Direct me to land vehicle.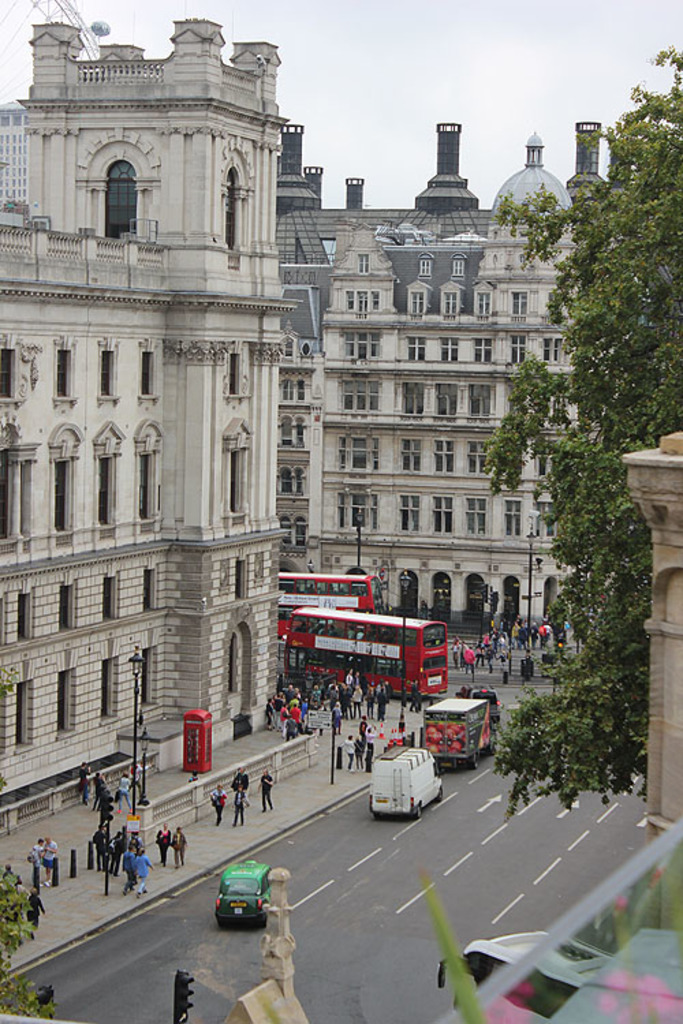
Direction: <box>285,605,447,706</box>.
